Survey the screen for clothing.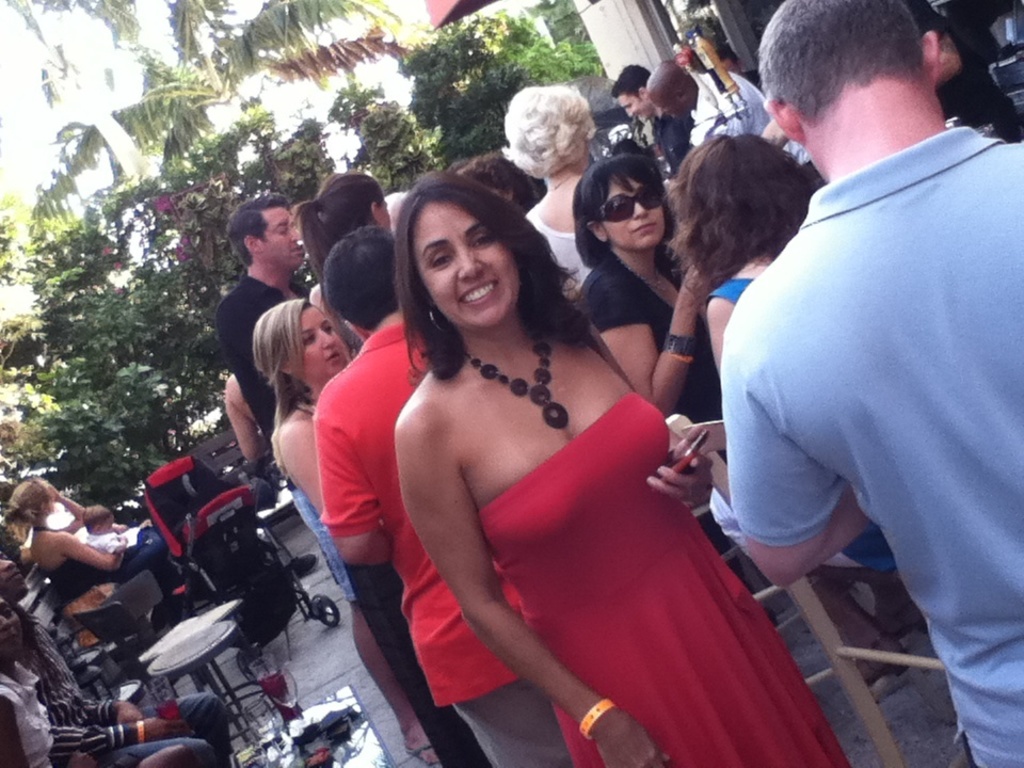
Survey found: {"x1": 714, "y1": 54, "x2": 992, "y2": 692}.
